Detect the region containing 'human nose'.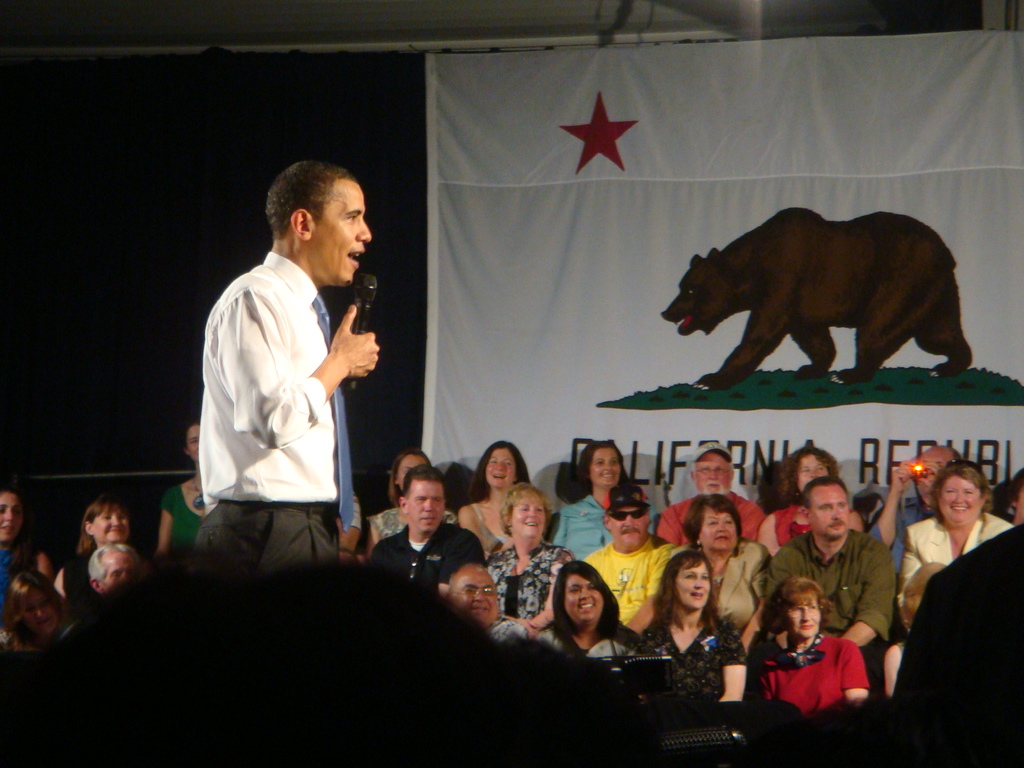
bbox=(424, 500, 433, 512).
